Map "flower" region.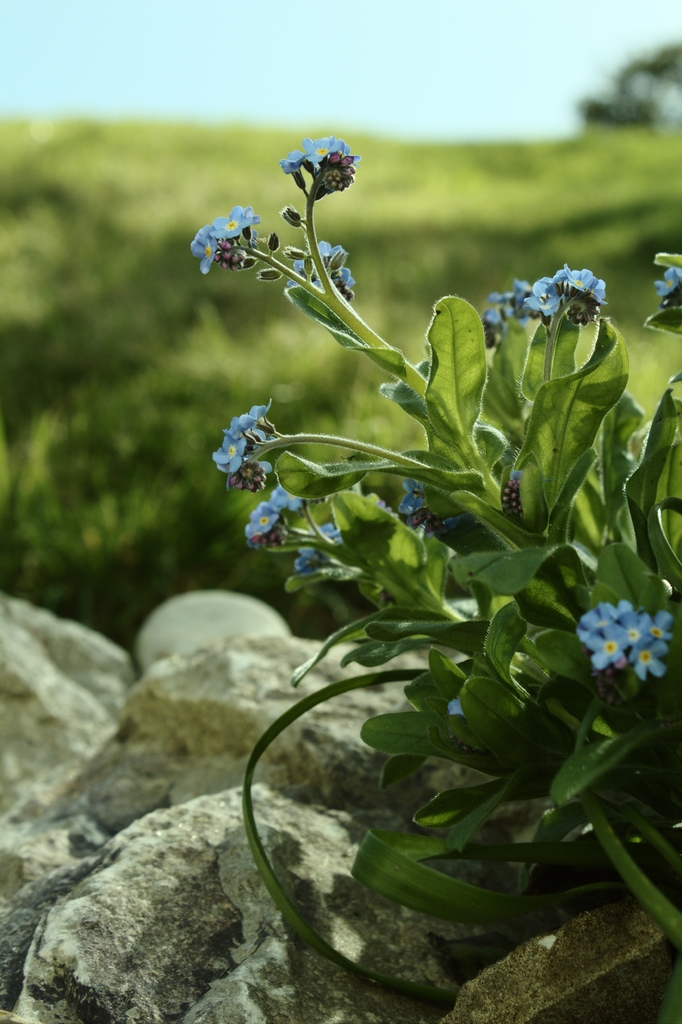
Mapped to [x1=271, y1=478, x2=311, y2=513].
